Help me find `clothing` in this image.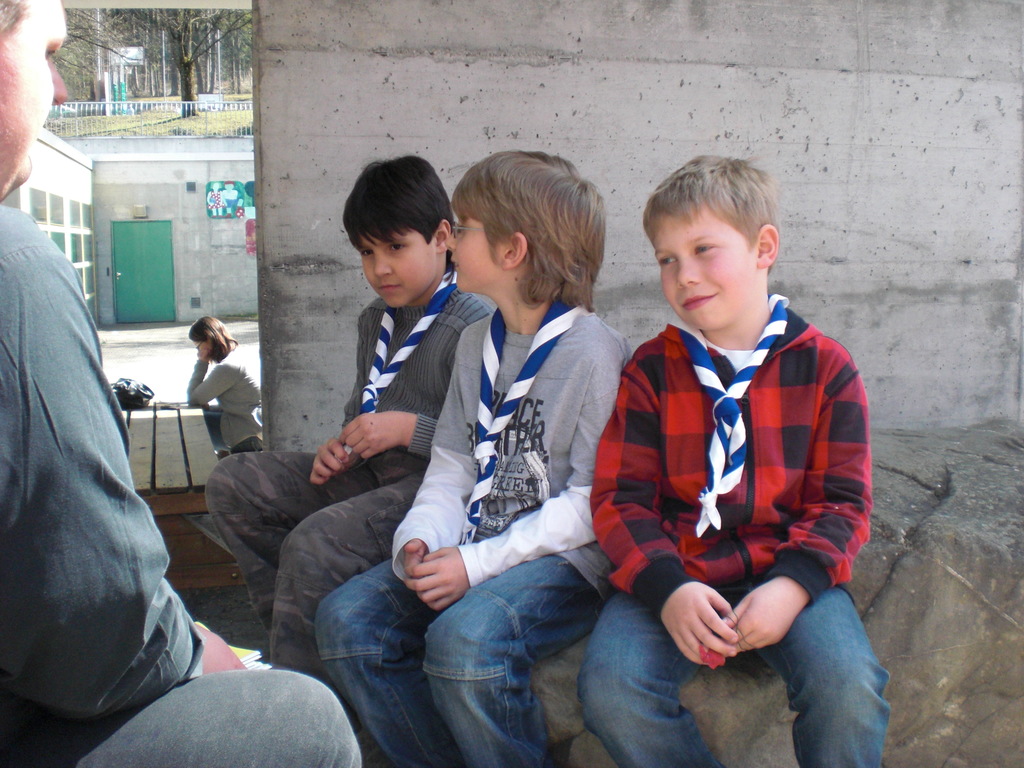
Found it: <bbox>577, 292, 887, 767</bbox>.
